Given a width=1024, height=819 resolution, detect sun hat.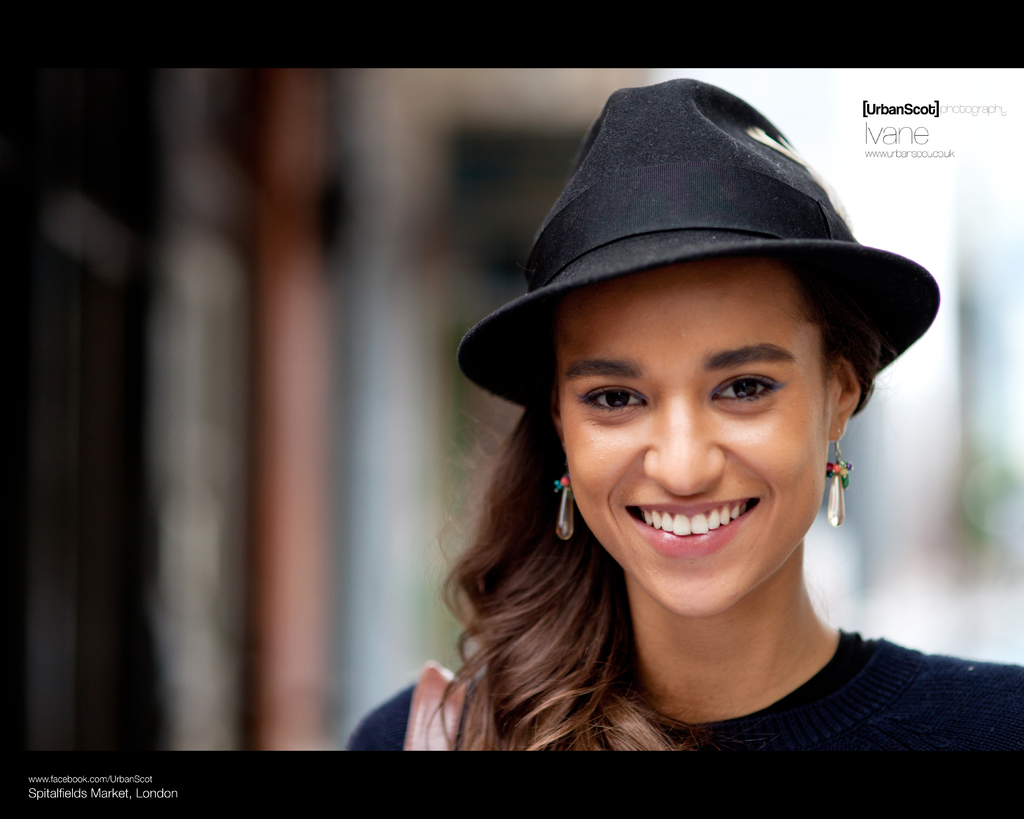
rect(452, 77, 939, 411).
